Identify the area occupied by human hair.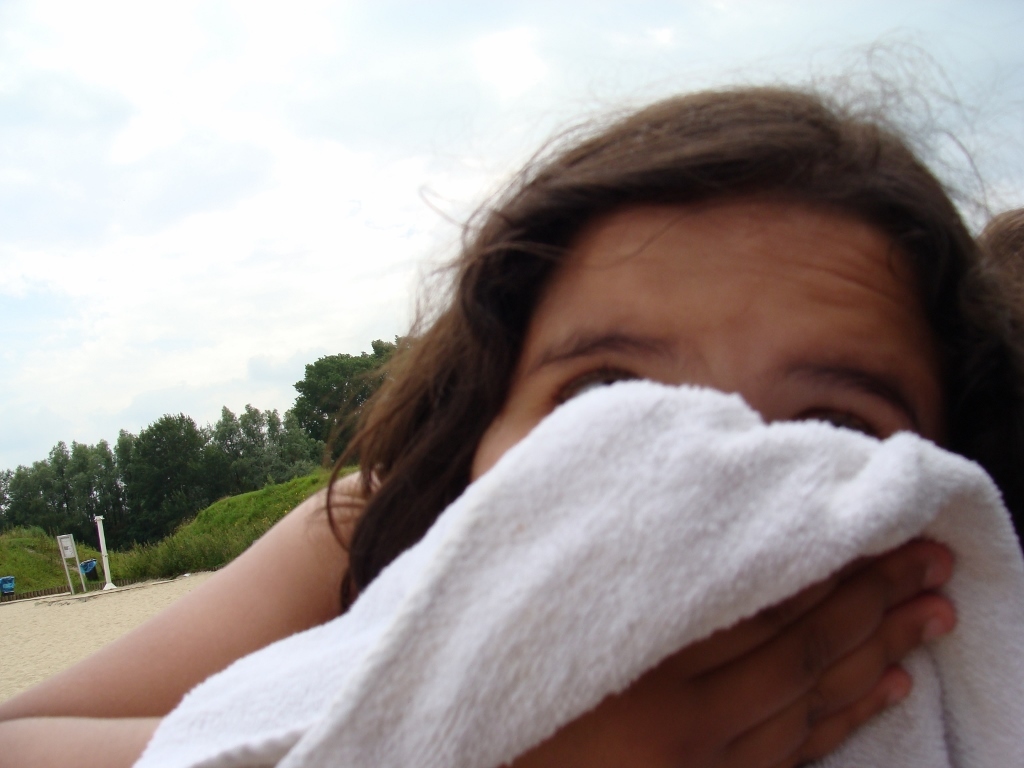
Area: (298,22,1023,612).
